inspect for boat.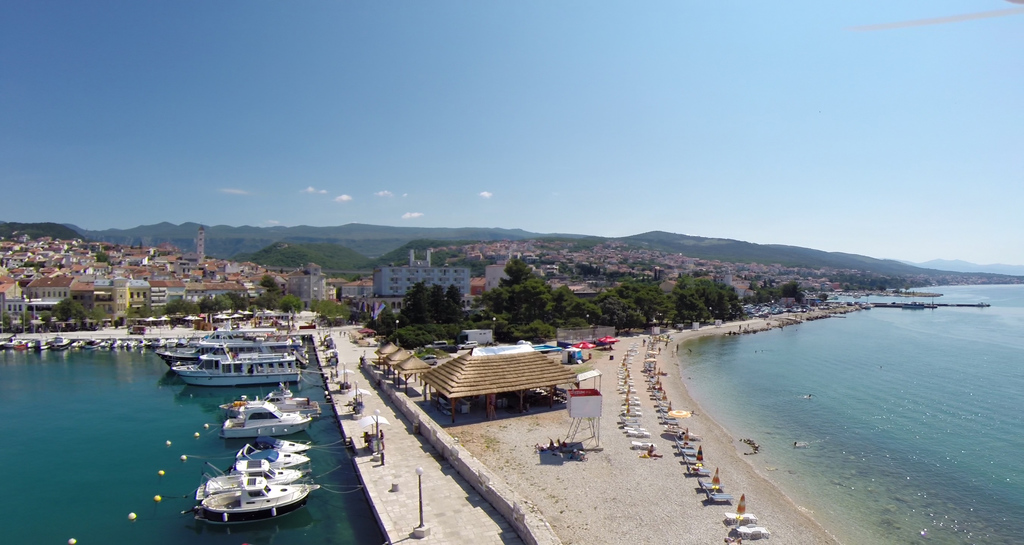
Inspection: 159/329/297/367.
